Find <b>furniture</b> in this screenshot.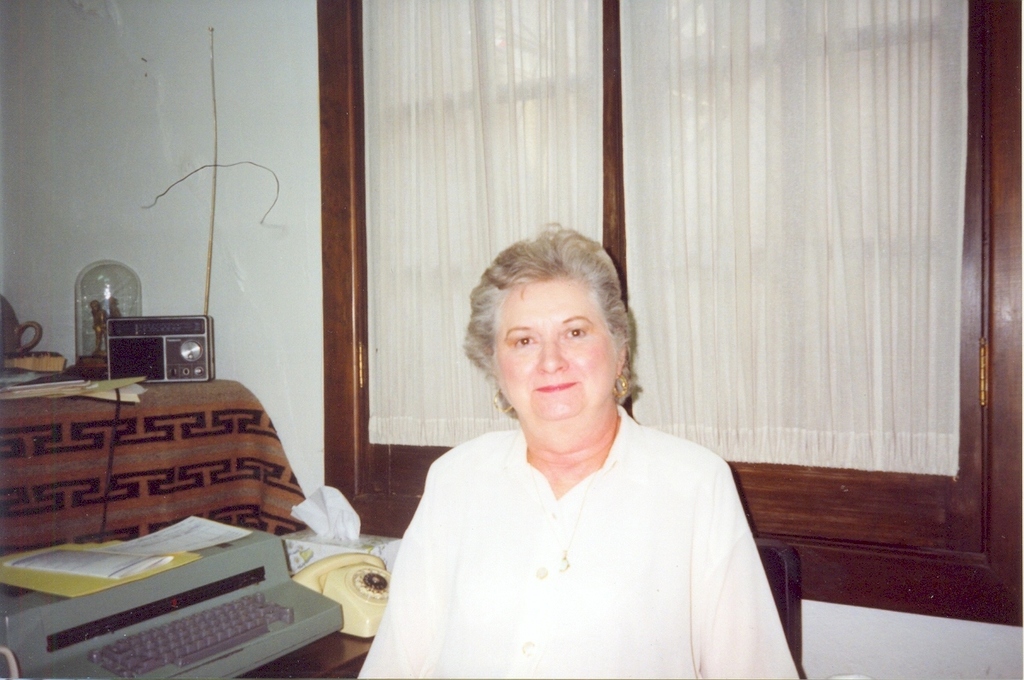
The bounding box for <b>furniture</b> is 228, 630, 379, 679.
